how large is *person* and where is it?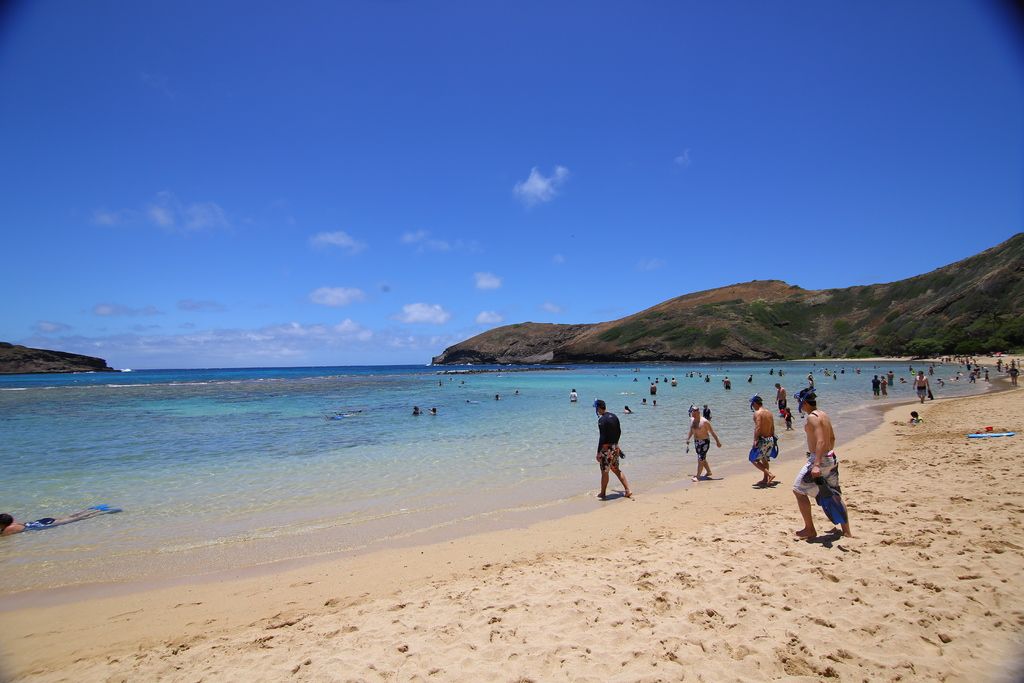
Bounding box: (877, 370, 889, 397).
